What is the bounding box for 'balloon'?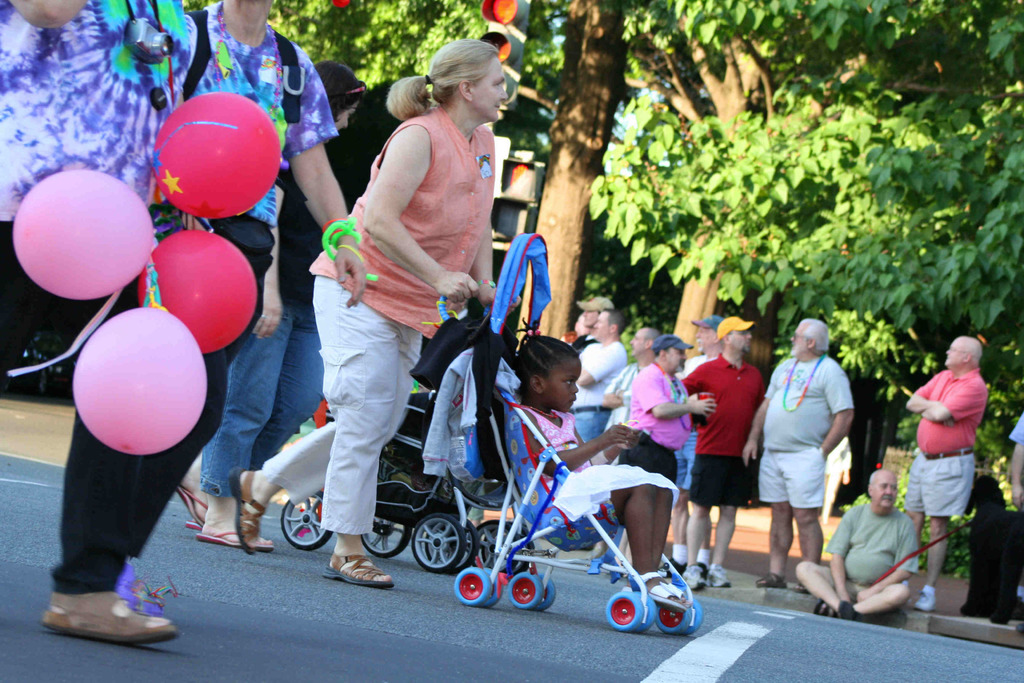
(72, 306, 210, 454).
